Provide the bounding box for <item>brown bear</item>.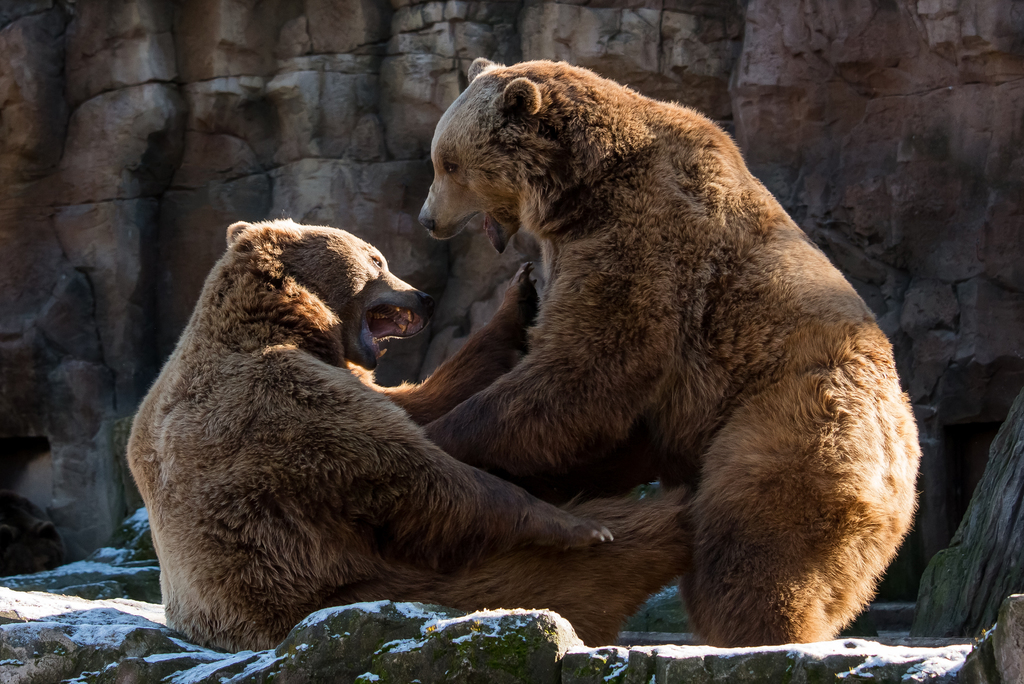
[419, 53, 924, 648].
